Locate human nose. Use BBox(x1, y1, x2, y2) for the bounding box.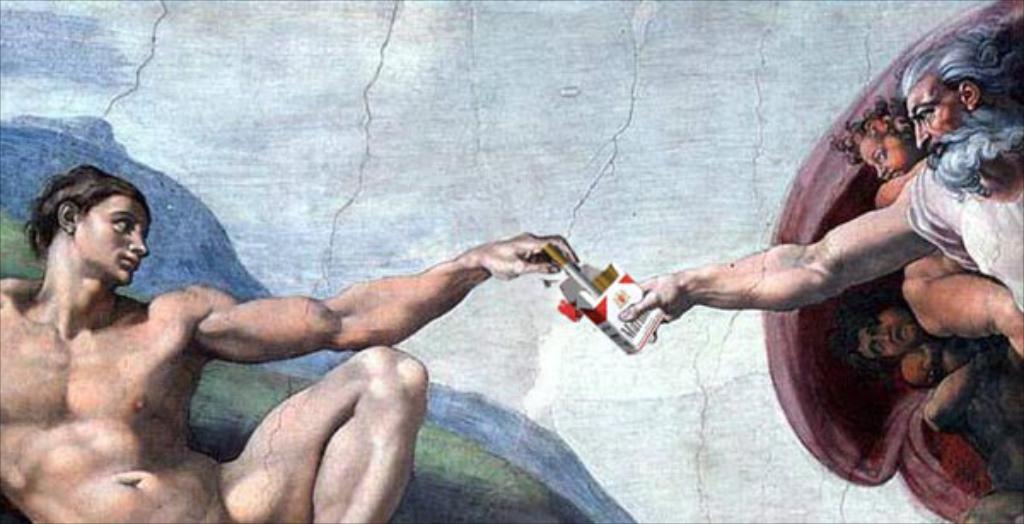
BBox(874, 328, 894, 343).
